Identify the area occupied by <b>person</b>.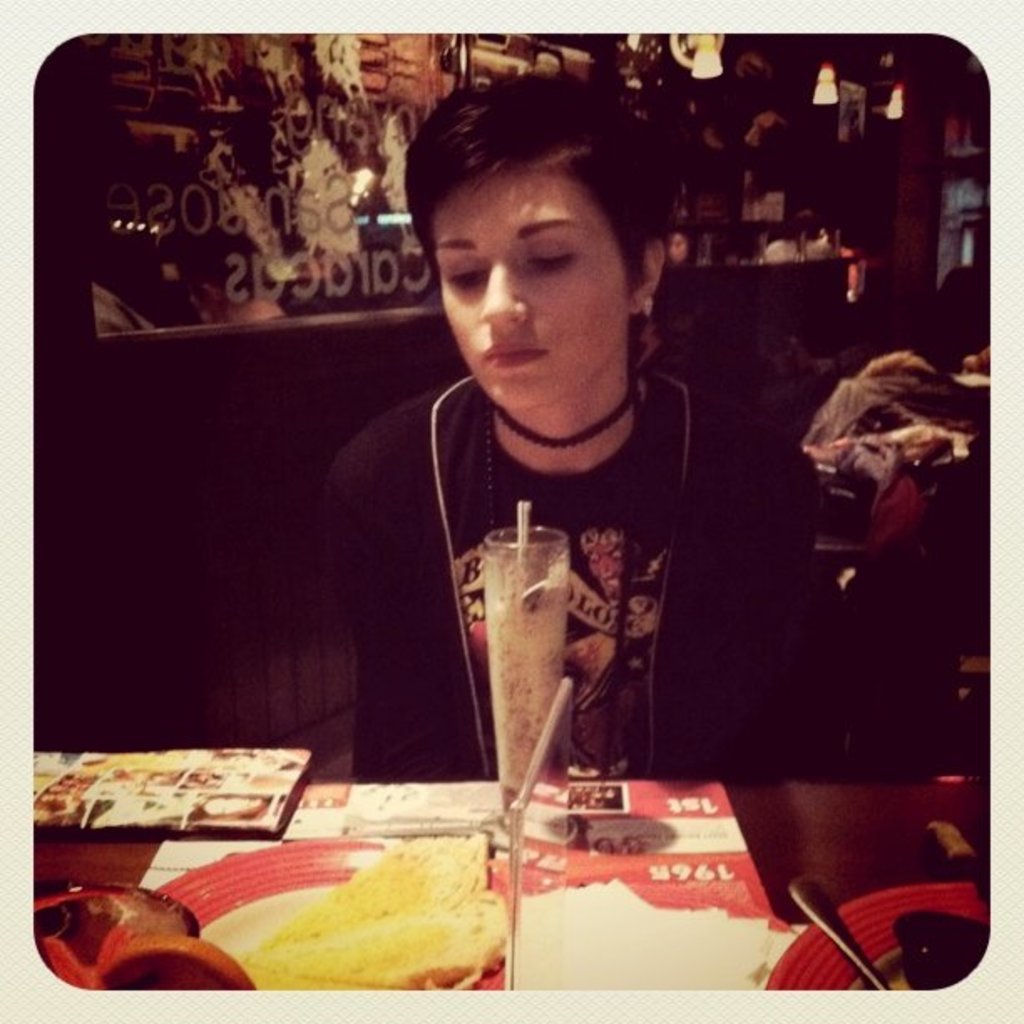
Area: locate(298, 109, 817, 873).
